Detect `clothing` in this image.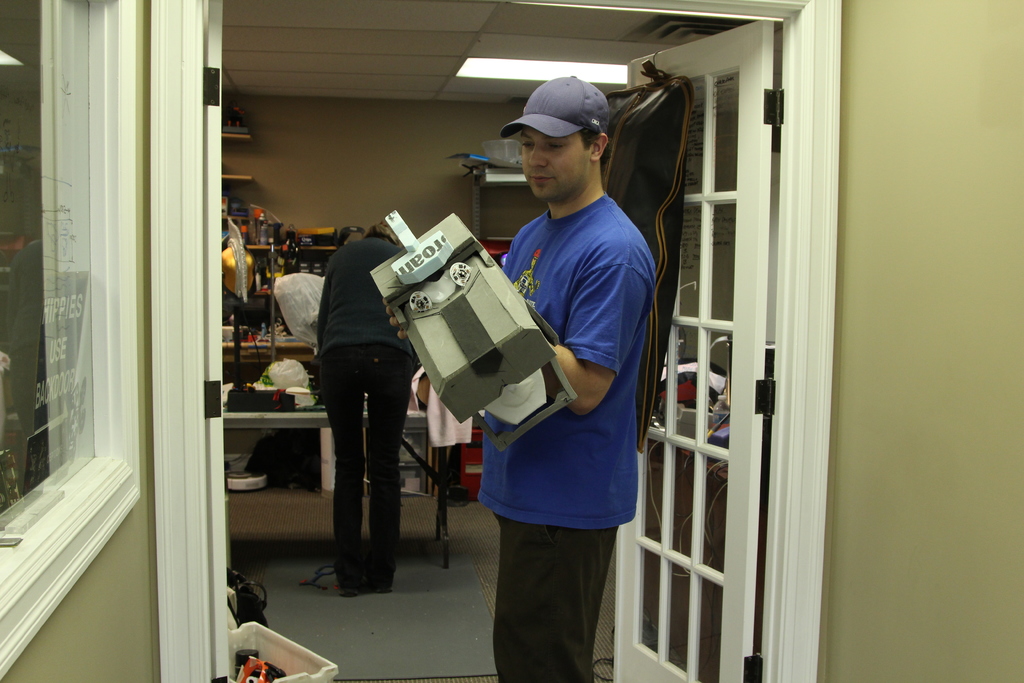
Detection: 271 273 325 348.
